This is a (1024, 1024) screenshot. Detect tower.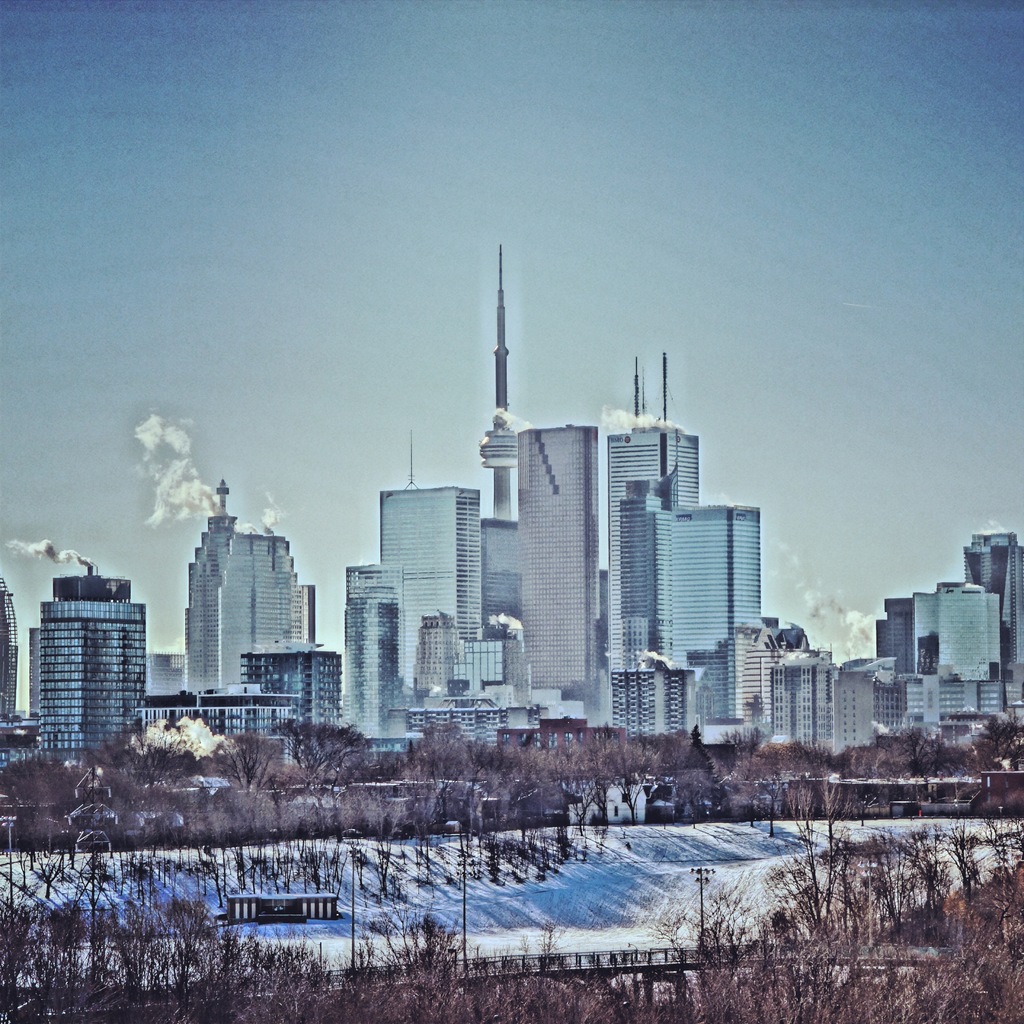
23:557:152:751.
